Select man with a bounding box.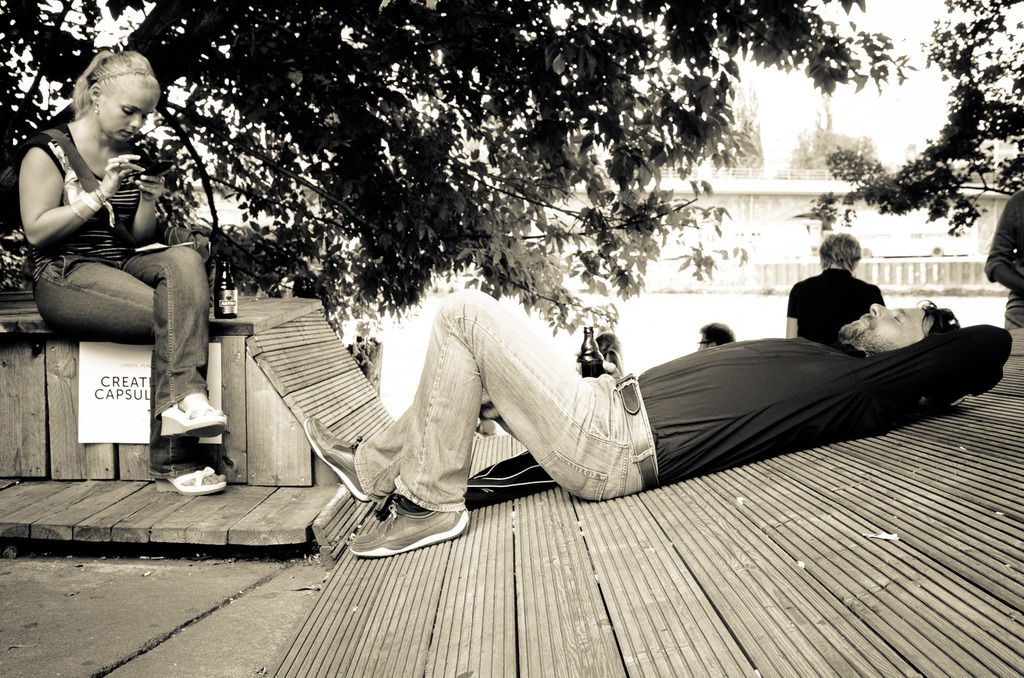
(328, 272, 989, 519).
